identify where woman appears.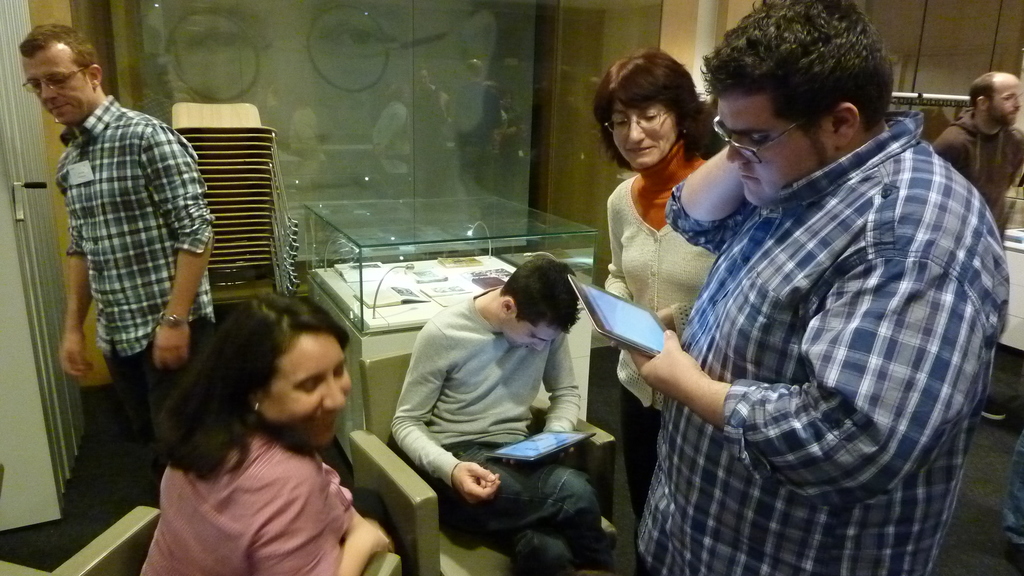
Appears at <bbox>118, 283, 401, 565</bbox>.
